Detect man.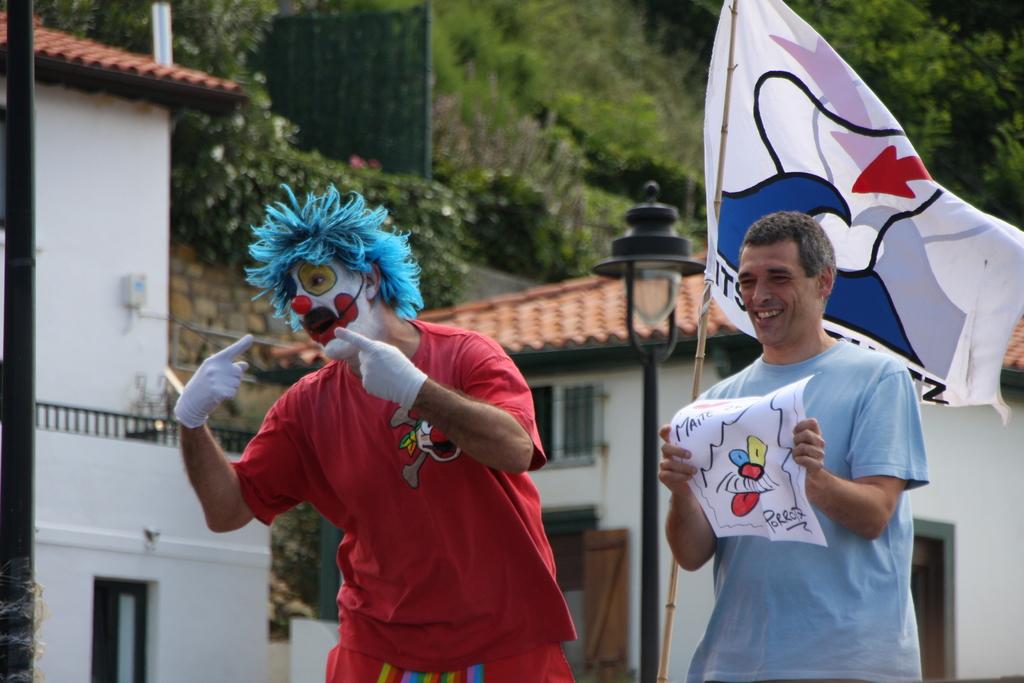
Detected at box(173, 183, 582, 682).
